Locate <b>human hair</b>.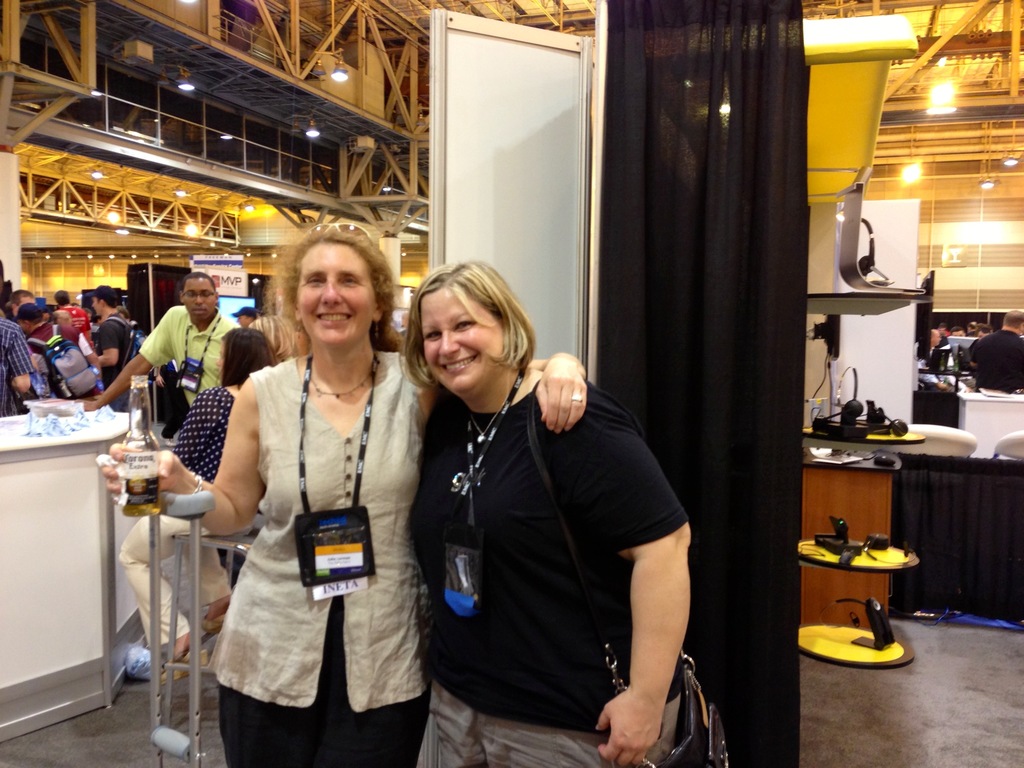
Bounding box: box(10, 286, 33, 303).
